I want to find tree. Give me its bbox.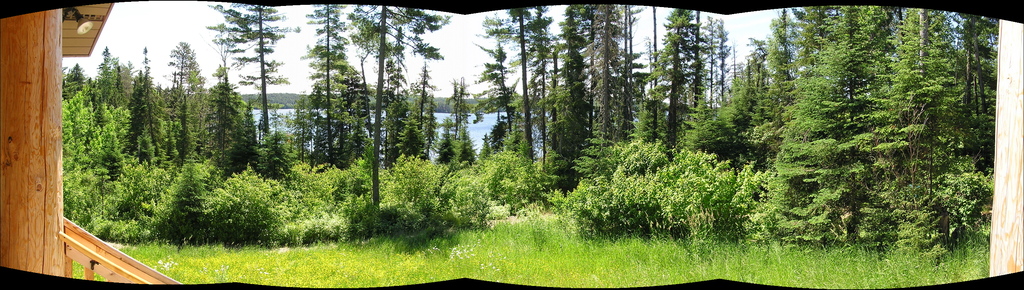
pyautogui.locateOnScreen(350, 4, 452, 206).
